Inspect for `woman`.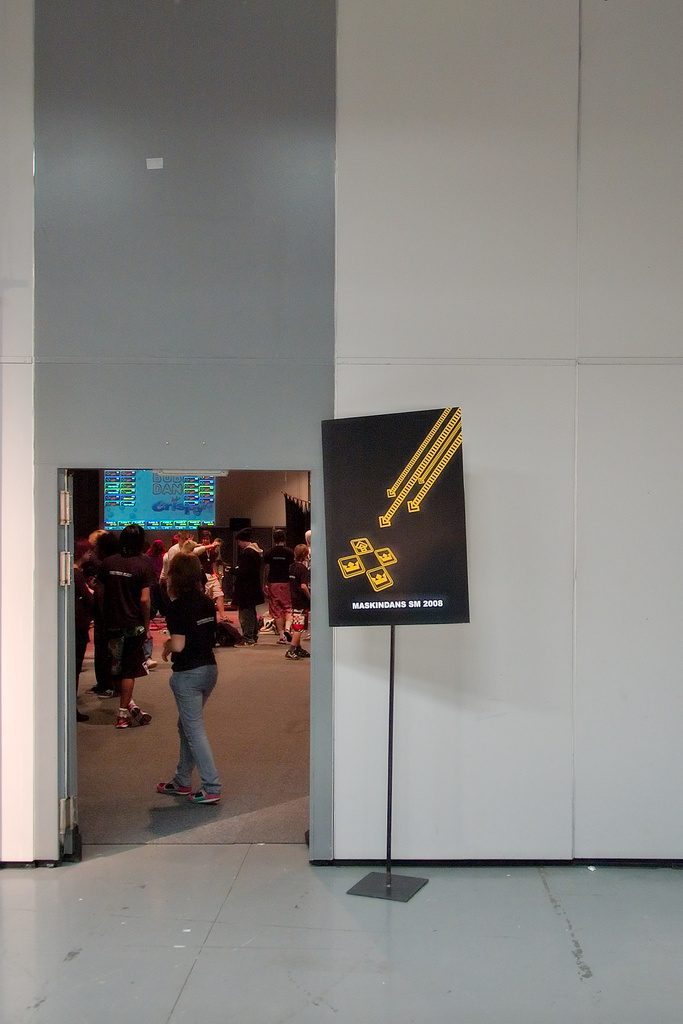
Inspection: bbox=[135, 537, 233, 813].
